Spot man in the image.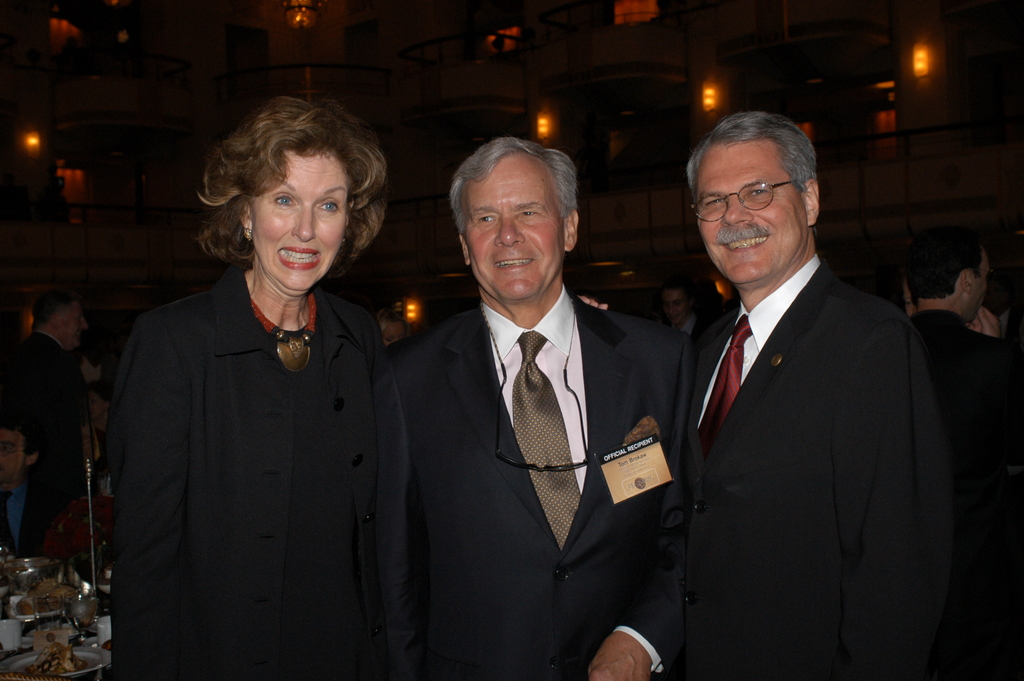
man found at [left=0, top=408, right=65, bottom=563].
